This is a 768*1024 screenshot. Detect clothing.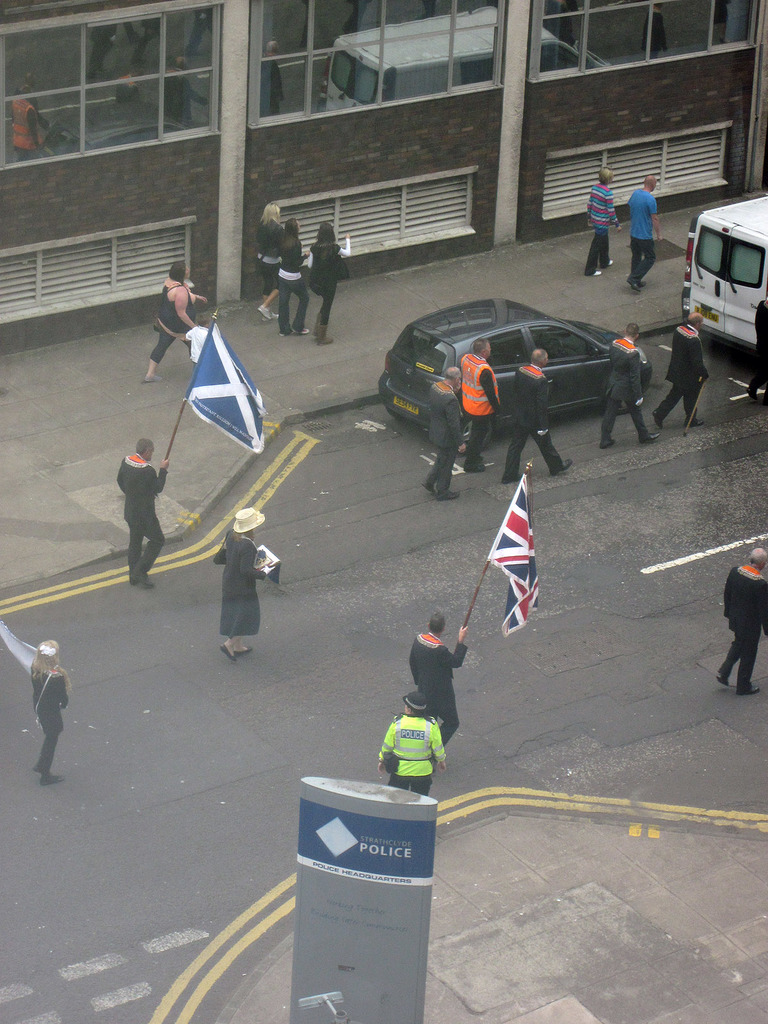
[left=114, top=456, right=164, bottom=592].
